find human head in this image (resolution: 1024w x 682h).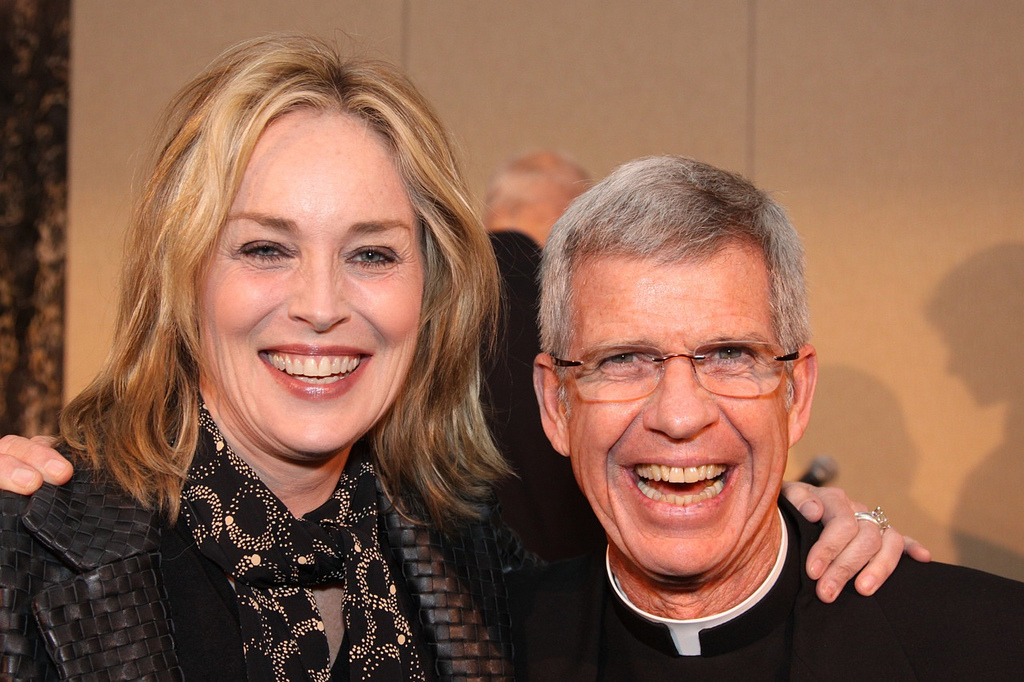
(x1=114, y1=26, x2=503, y2=462).
